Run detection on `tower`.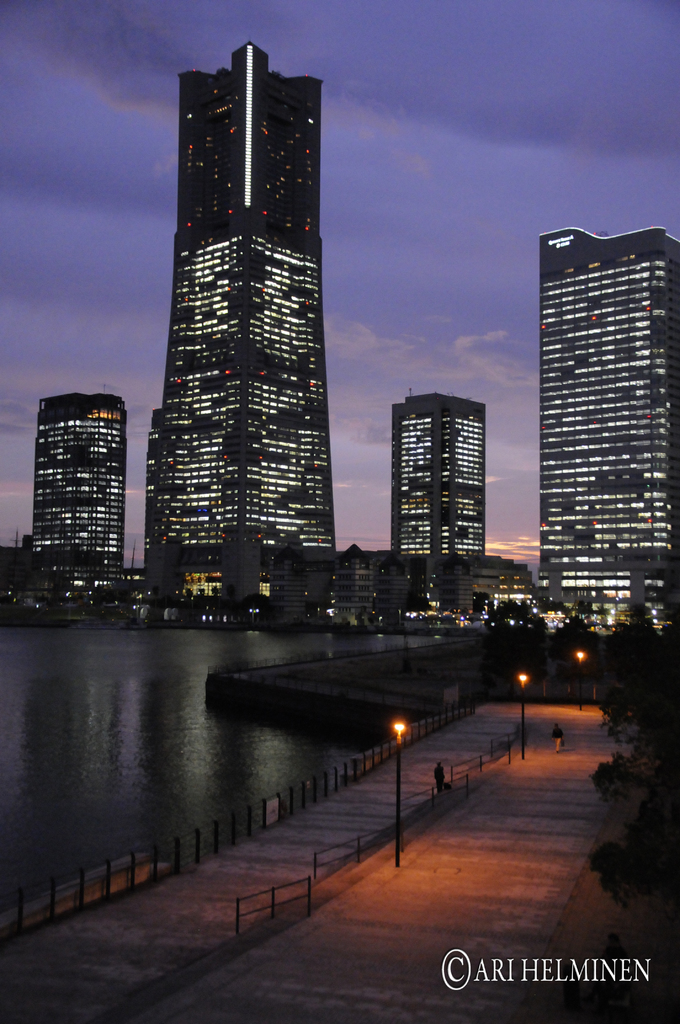
Result: (536,227,679,625).
